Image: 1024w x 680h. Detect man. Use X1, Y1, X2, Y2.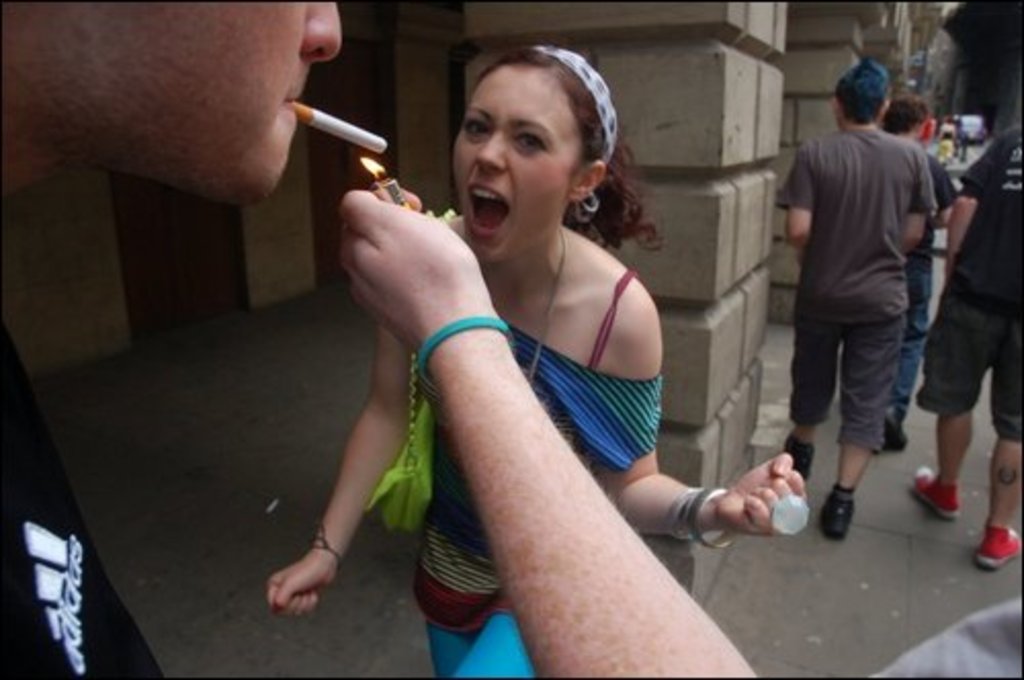
879, 94, 958, 451.
